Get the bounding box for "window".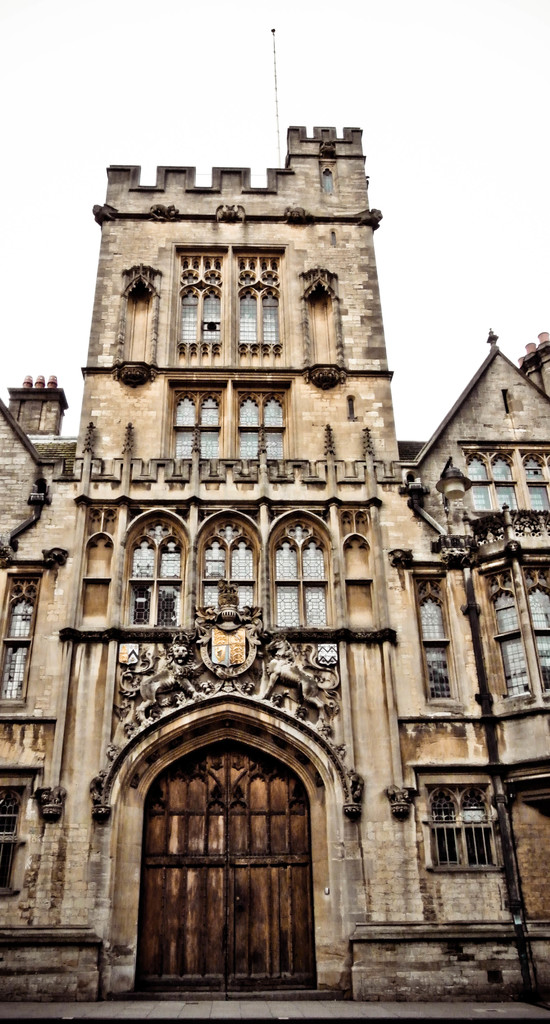
left=0, top=580, right=40, bottom=702.
